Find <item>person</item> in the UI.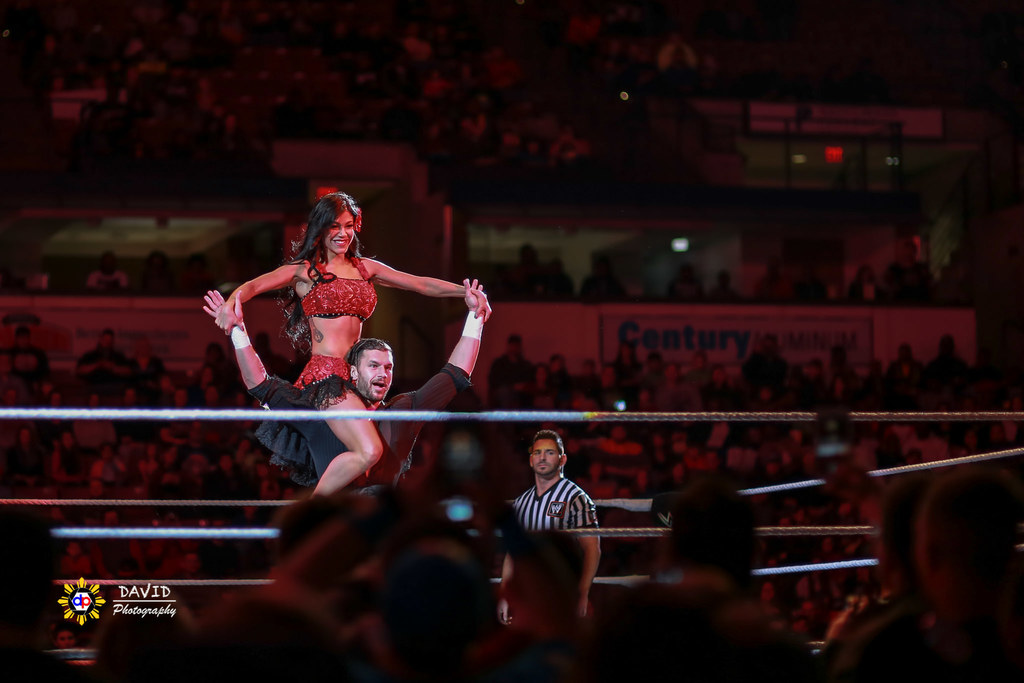
UI element at (196,284,494,535).
